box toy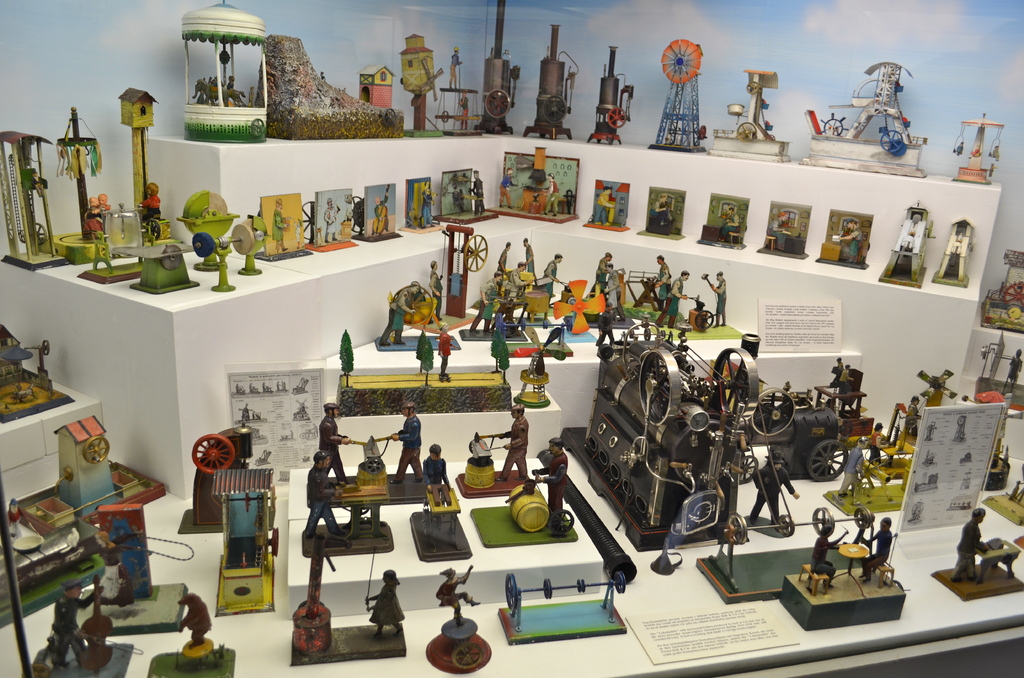
513, 351, 549, 412
